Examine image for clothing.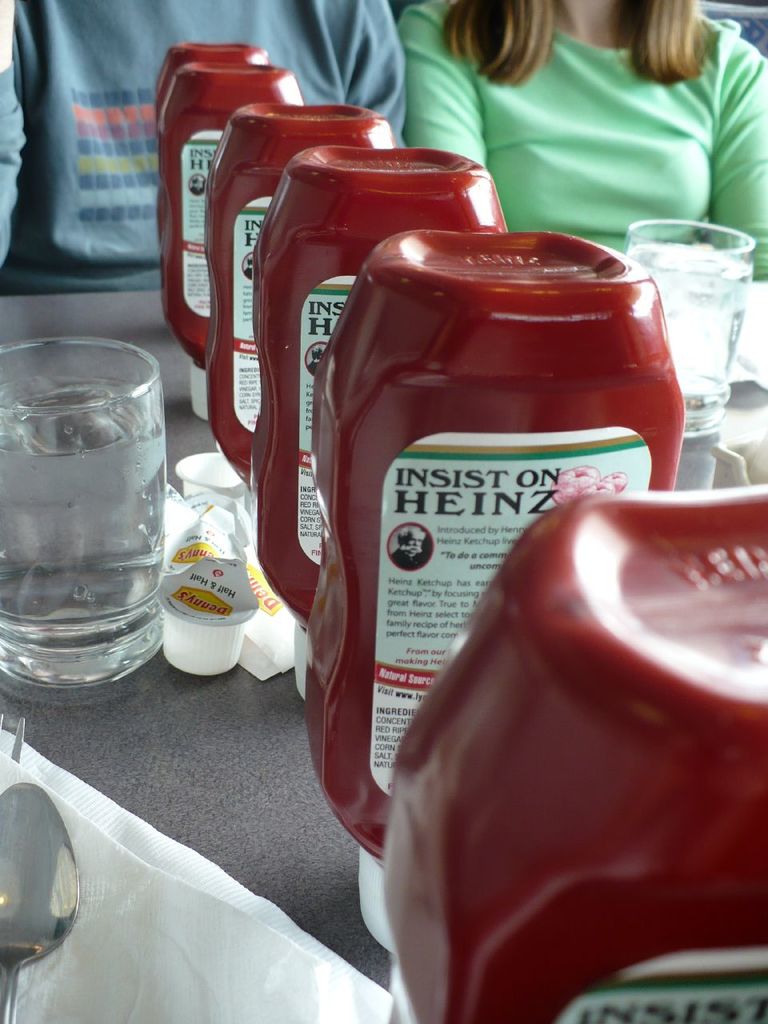
Examination result: l=0, t=0, r=409, b=302.
